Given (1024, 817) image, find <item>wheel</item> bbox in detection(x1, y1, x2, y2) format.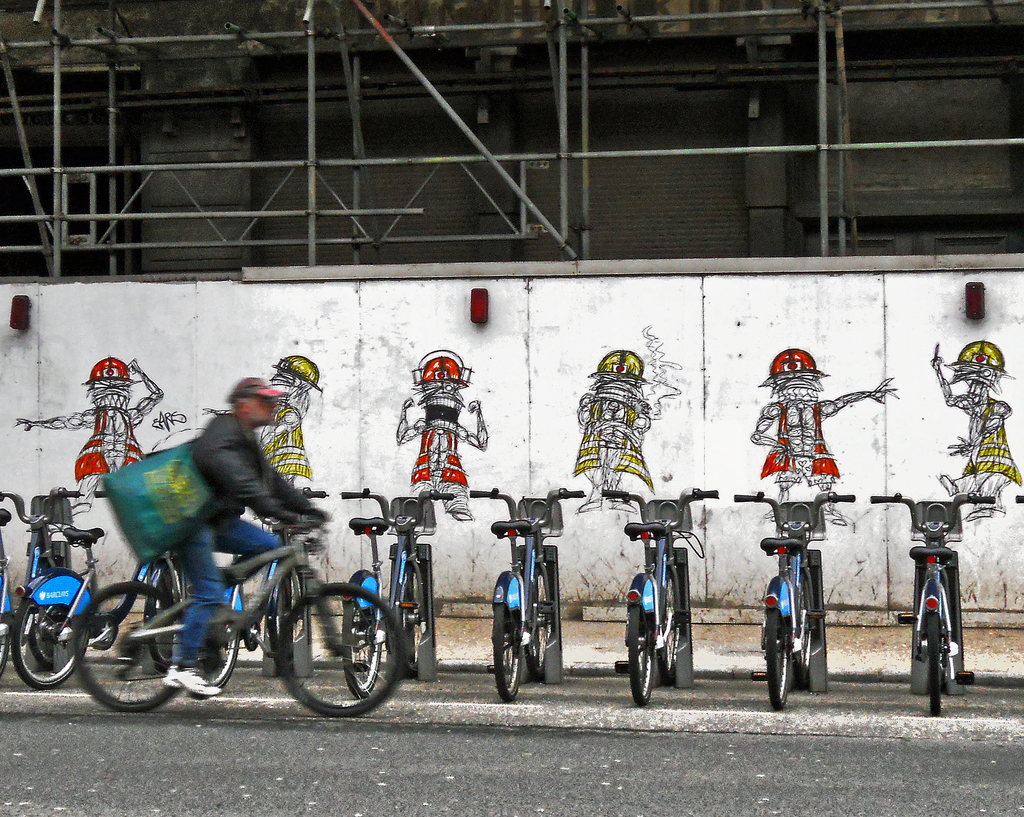
detection(924, 586, 954, 717).
